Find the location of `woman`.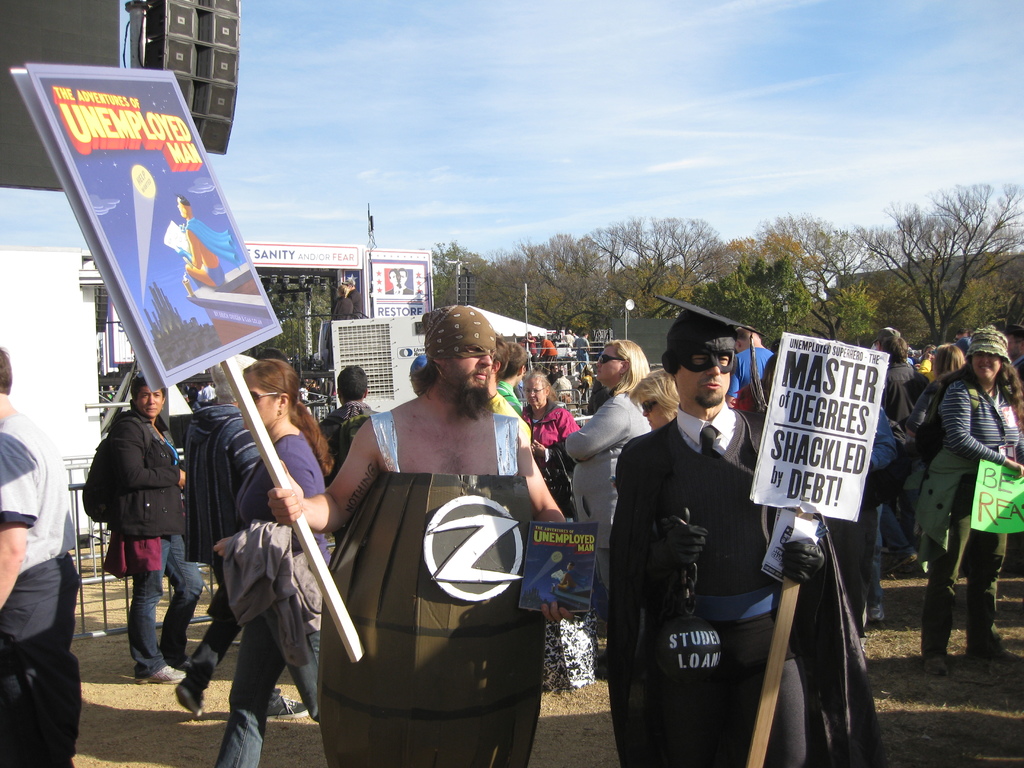
Location: <bbox>218, 352, 349, 767</bbox>.
